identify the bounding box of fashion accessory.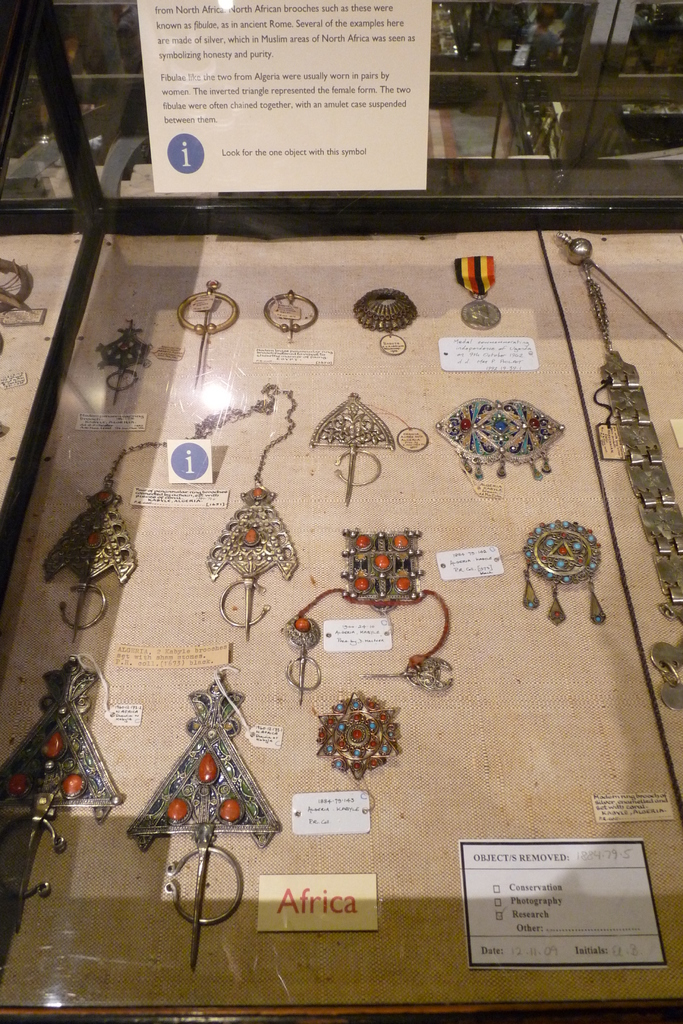
<box>436,400,572,488</box>.
